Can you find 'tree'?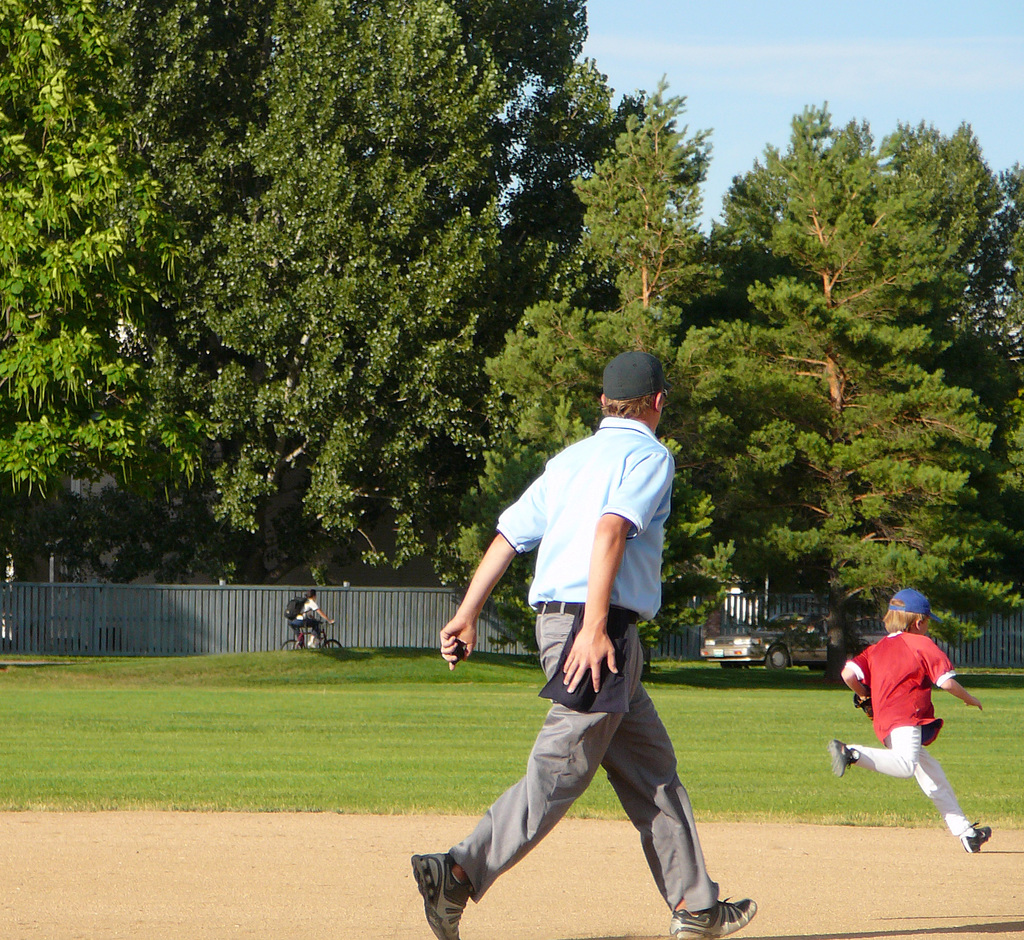
Yes, bounding box: (474, 75, 791, 653).
